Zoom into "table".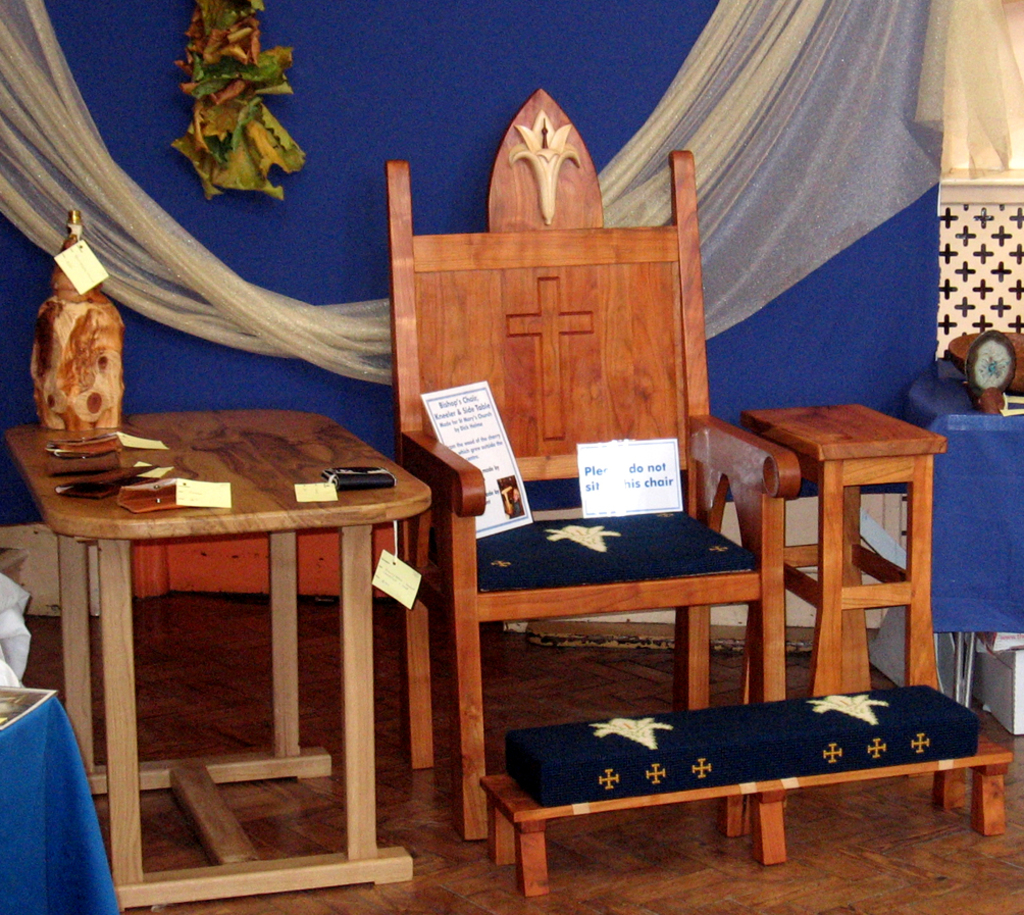
Zoom target: (736, 403, 943, 836).
